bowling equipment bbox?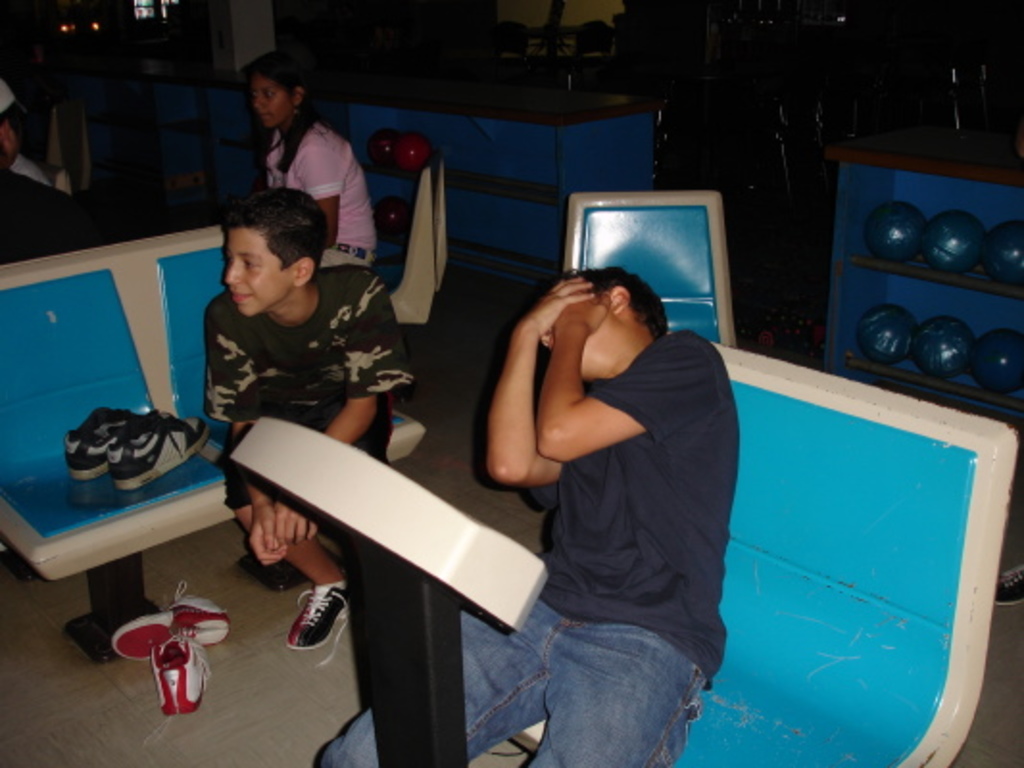
locate(863, 205, 924, 265)
